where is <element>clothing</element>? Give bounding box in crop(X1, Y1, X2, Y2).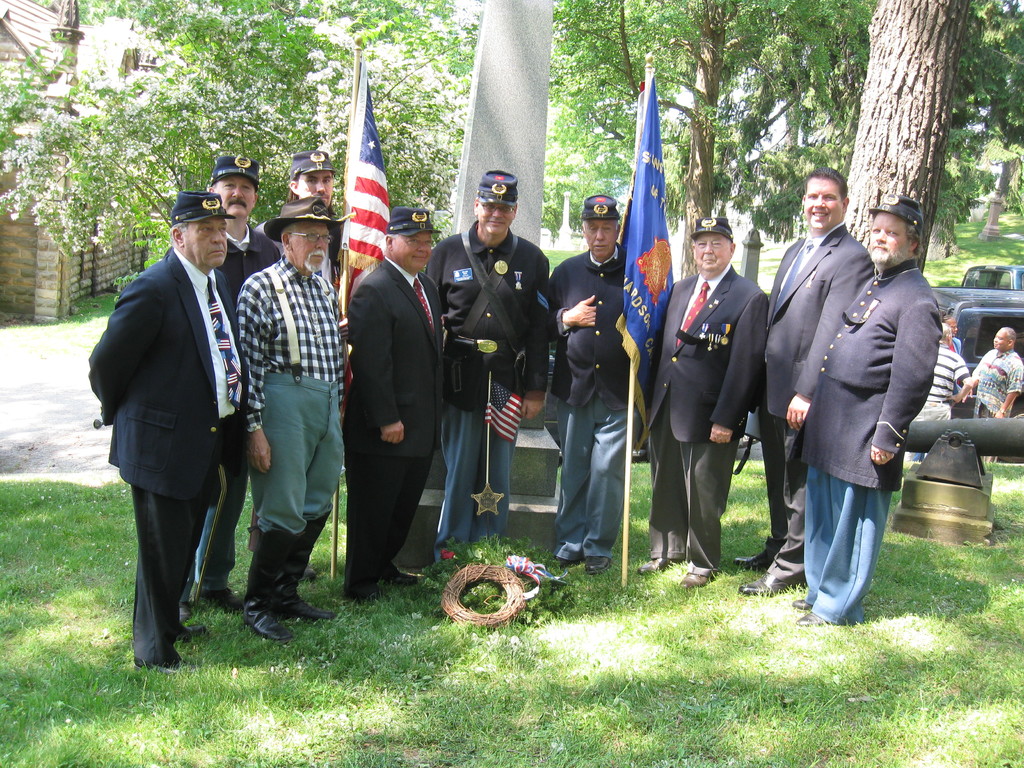
crop(195, 223, 292, 584).
